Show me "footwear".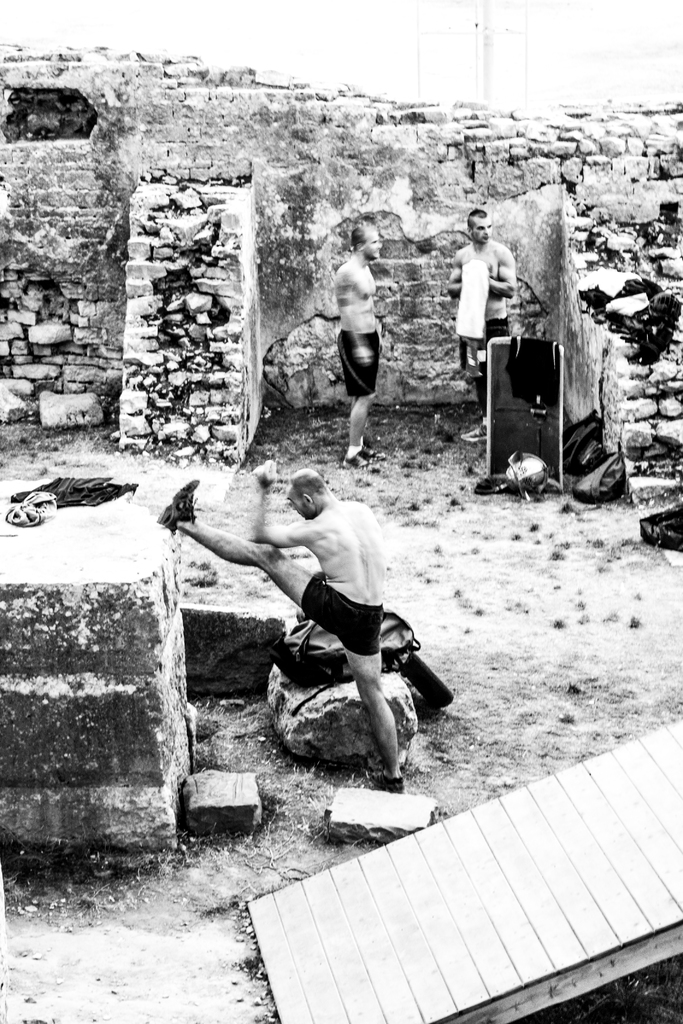
"footwear" is here: {"x1": 155, "y1": 476, "x2": 199, "y2": 532}.
